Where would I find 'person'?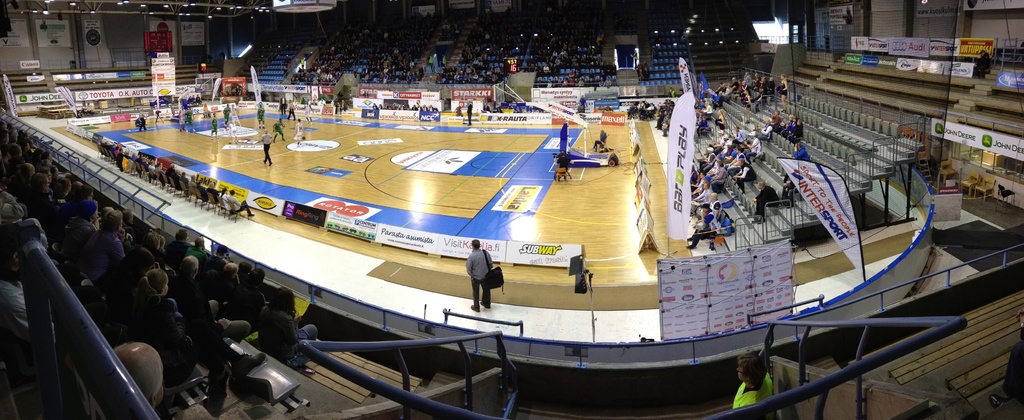
At region(794, 138, 814, 161).
